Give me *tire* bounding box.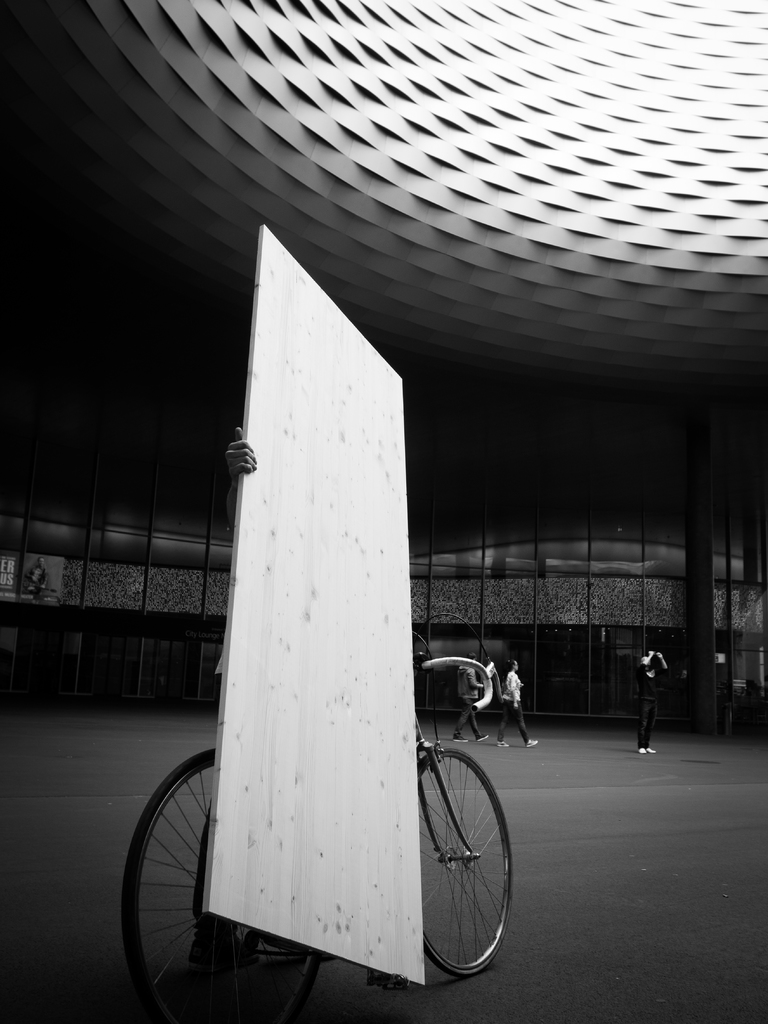
x1=115 y1=743 x2=325 y2=1023.
